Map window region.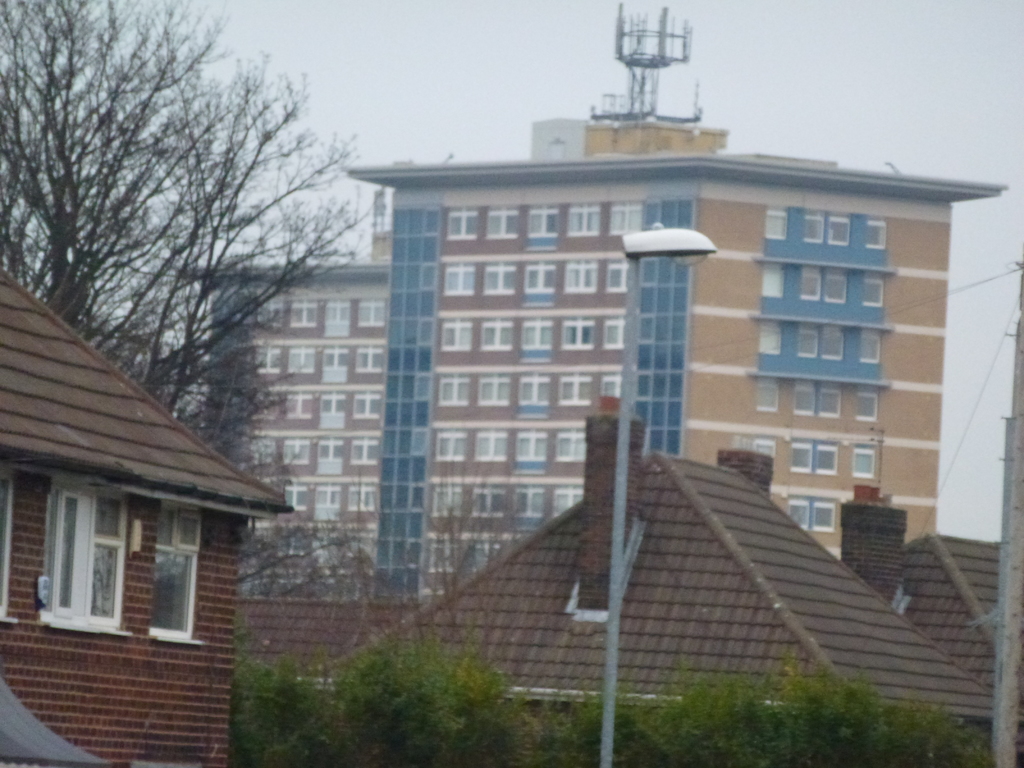
Mapped to <box>562,263,598,294</box>.
